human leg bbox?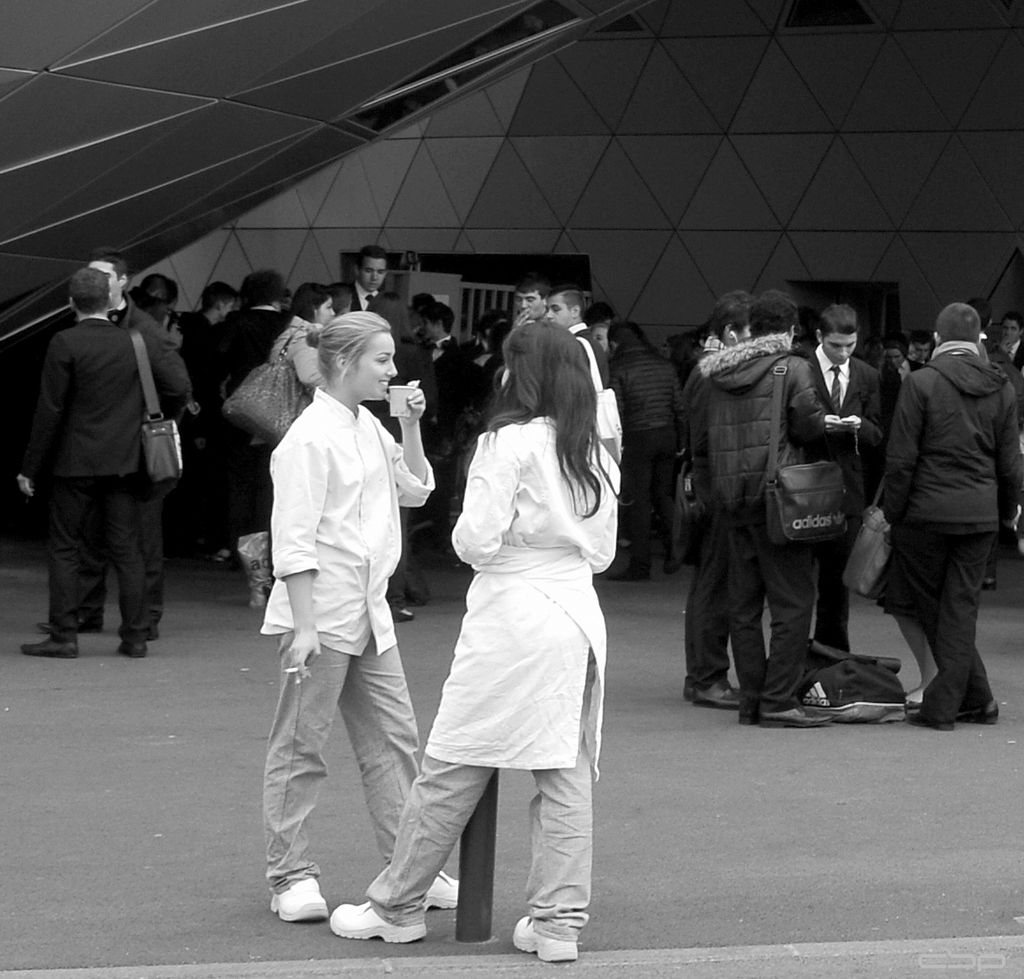
Rect(93, 479, 145, 656)
